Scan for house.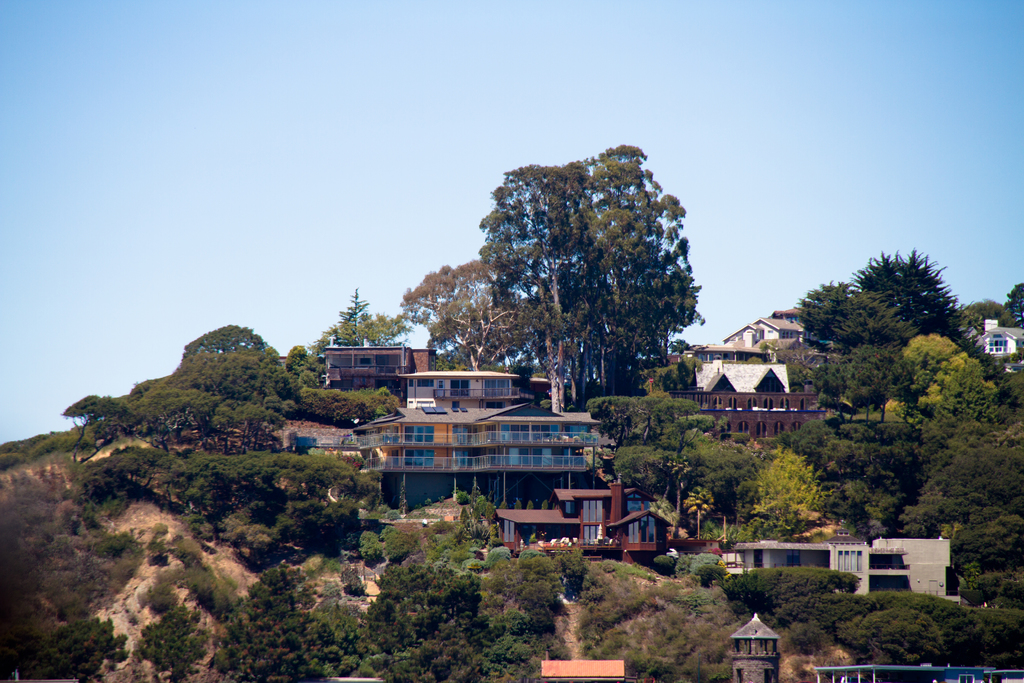
Scan result: x1=314 y1=338 x2=442 y2=395.
